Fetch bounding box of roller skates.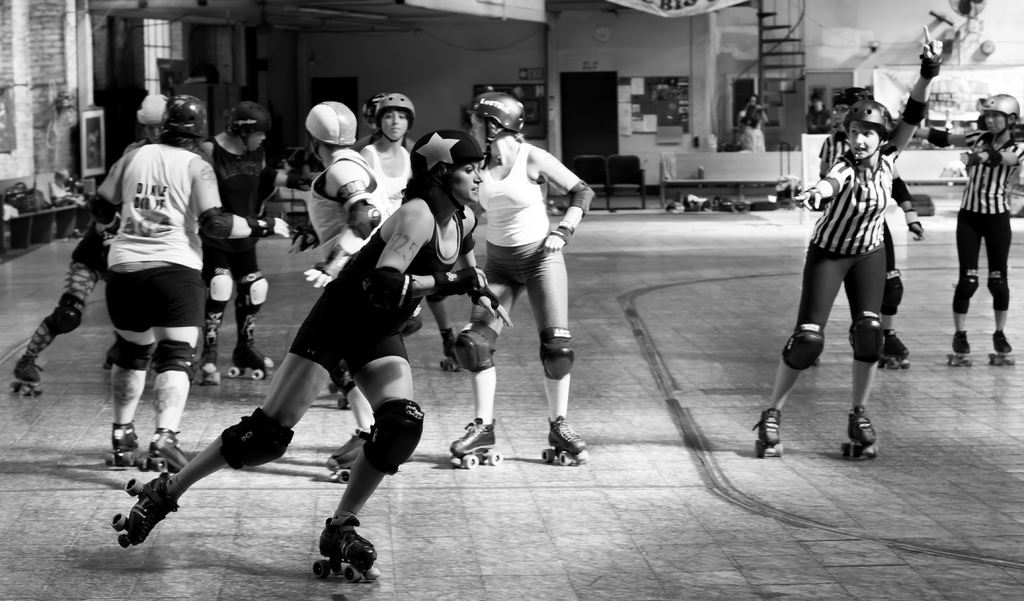
Bbox: left=327, top=429, right=368, bottom=486.
